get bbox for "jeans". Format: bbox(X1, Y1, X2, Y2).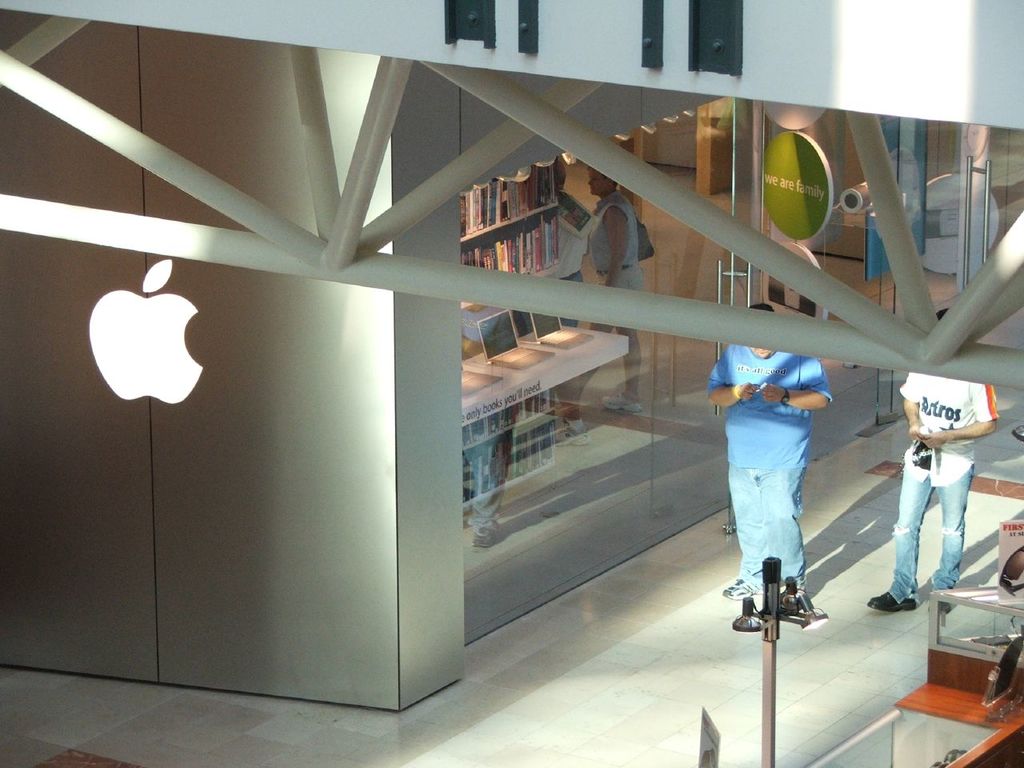
bbox(726, 469, 806, 585).
